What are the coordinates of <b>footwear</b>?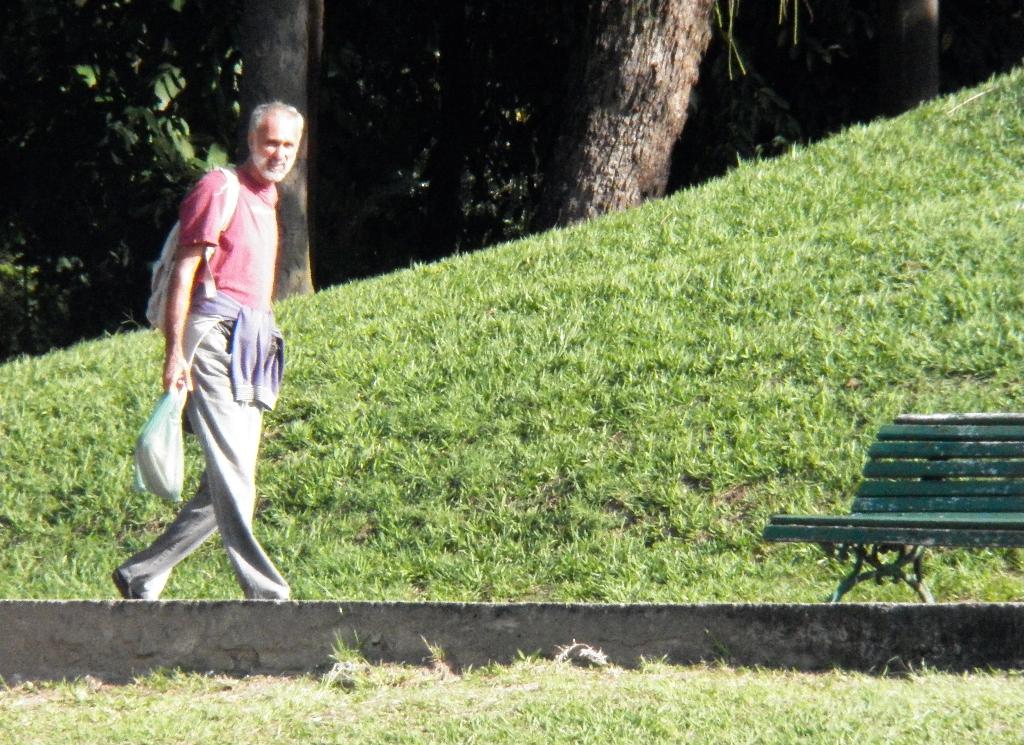
pyautogui.locateOnScreen(111, 566, 136, 601).
